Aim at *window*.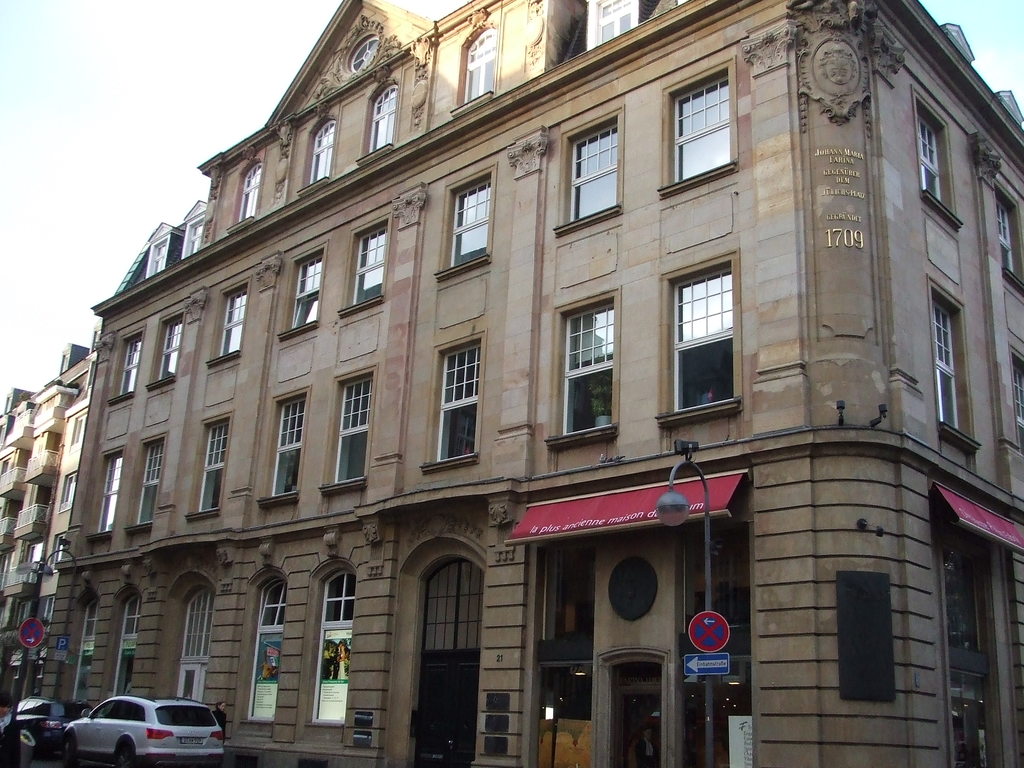
Aimed at crop(447, 172, 493, 270).
